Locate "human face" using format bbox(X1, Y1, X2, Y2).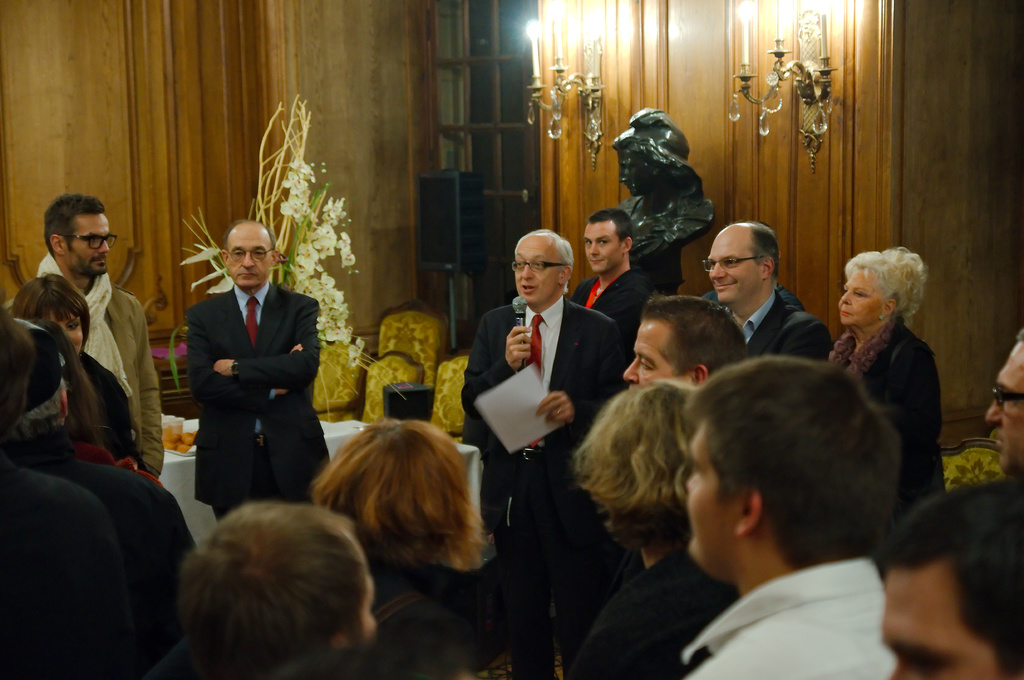
bbox(986, 335, 1023, 479).
